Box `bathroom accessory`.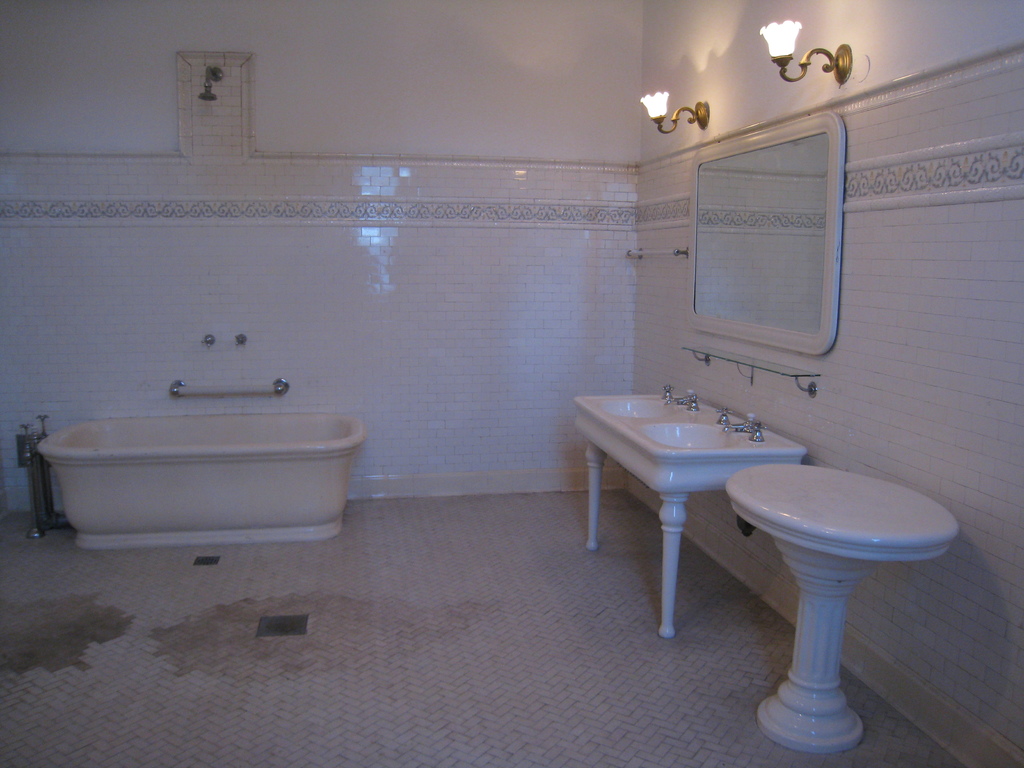
rect(682, 345, 822, 397).
